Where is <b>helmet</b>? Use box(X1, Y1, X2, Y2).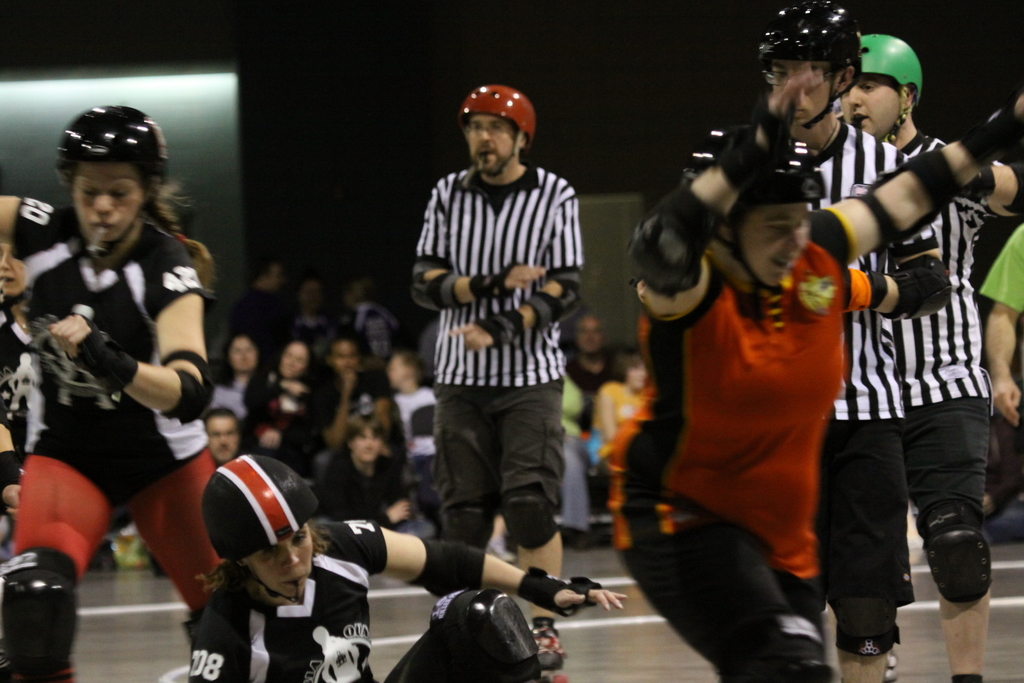
box(452, 81, 540, 177).
